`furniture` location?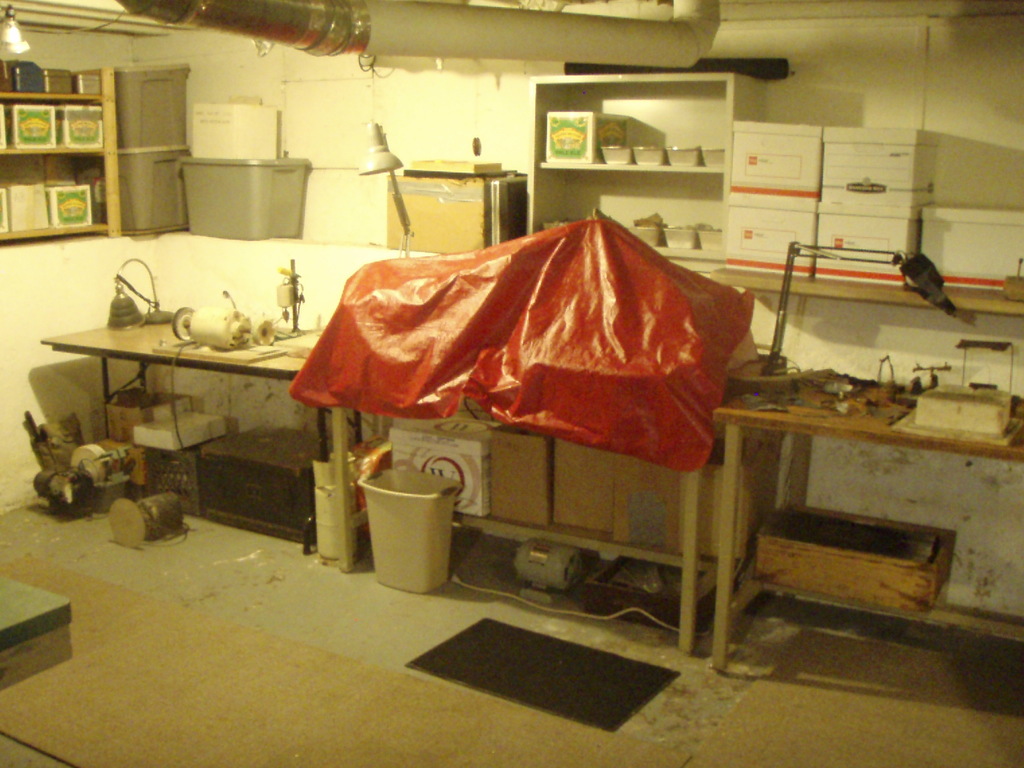
l=0, t=577, r=72, b=689
